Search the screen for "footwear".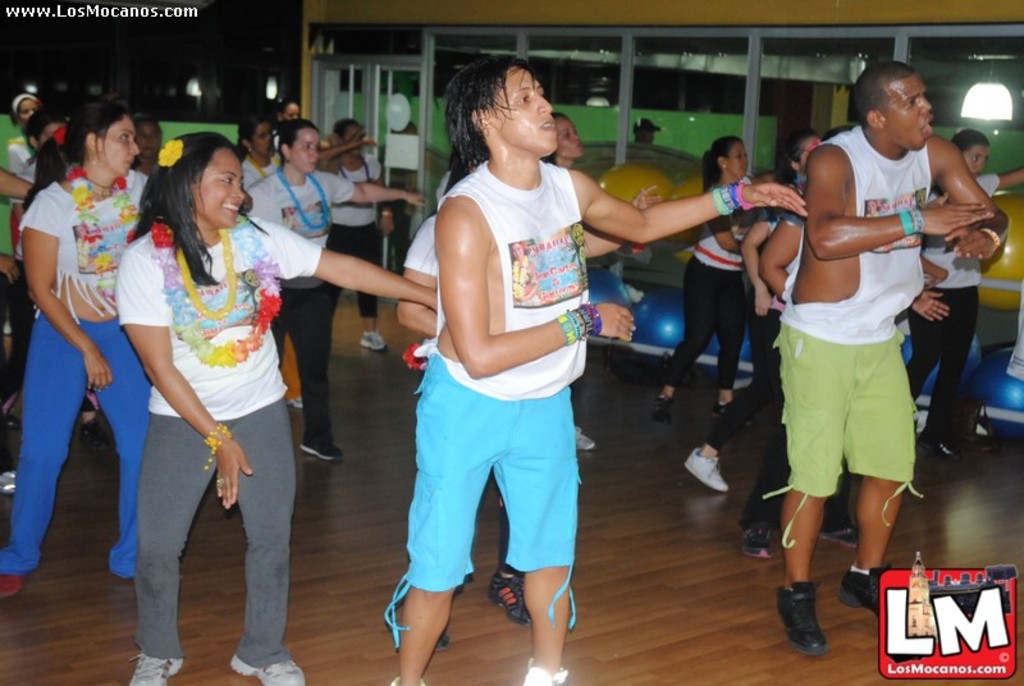
Found at bbox=(296, 434, 342, 463).
